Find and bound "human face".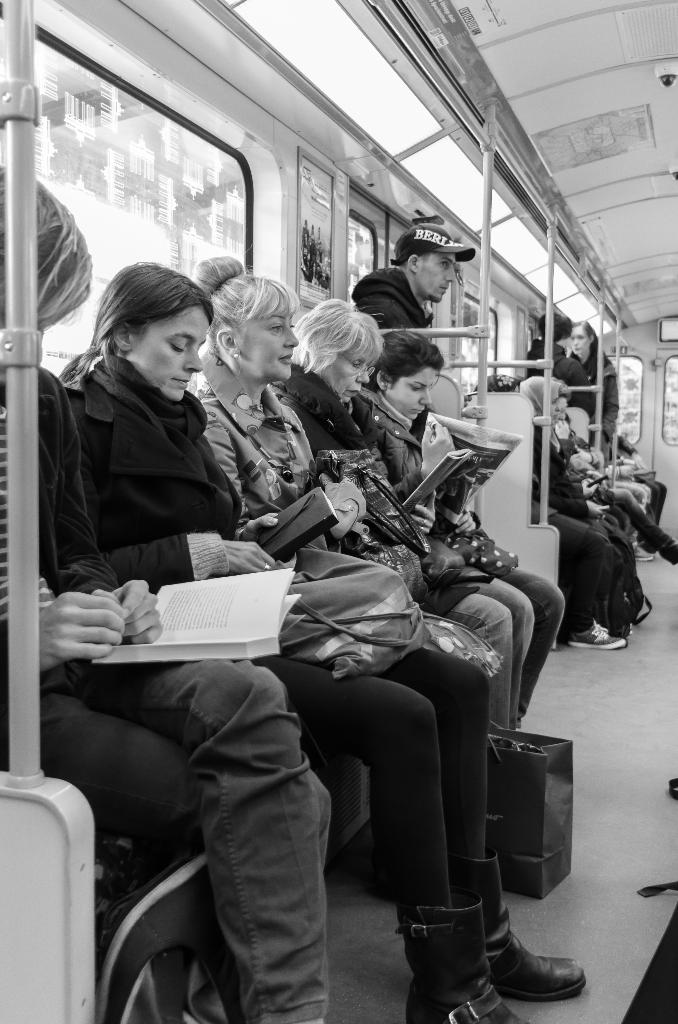
Bound: (x1=545, y1=397, x2=558, y2=424).
